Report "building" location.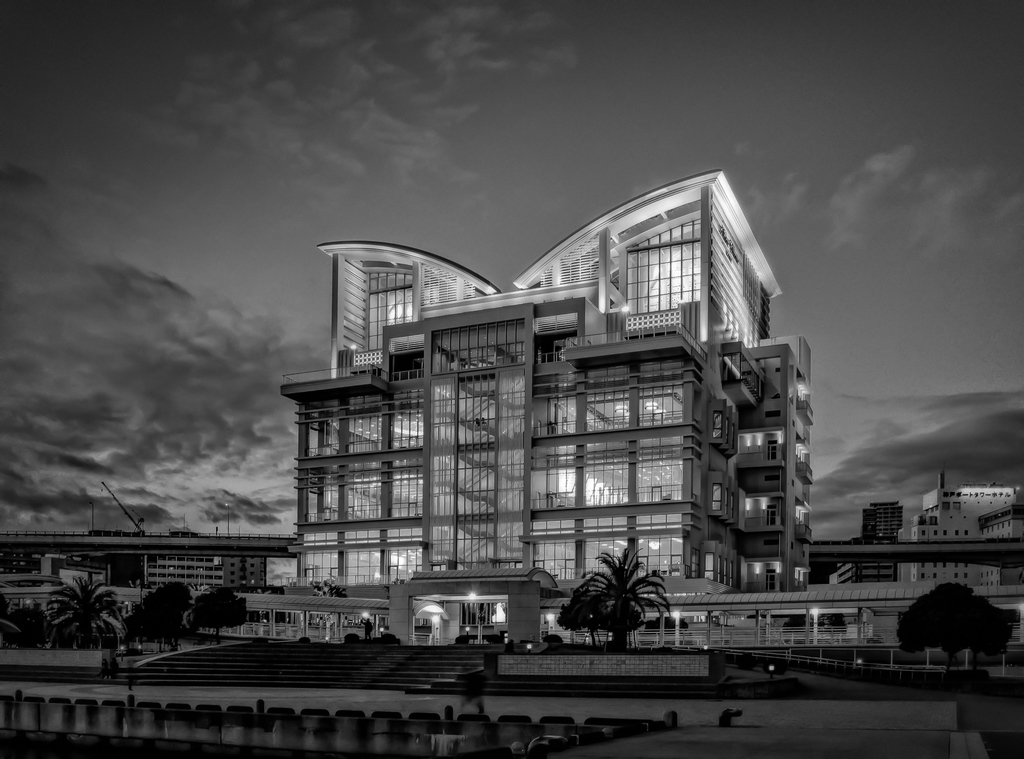
Report: {"left": 148, "top": 553, "right": 266, "bottom": 593}.
